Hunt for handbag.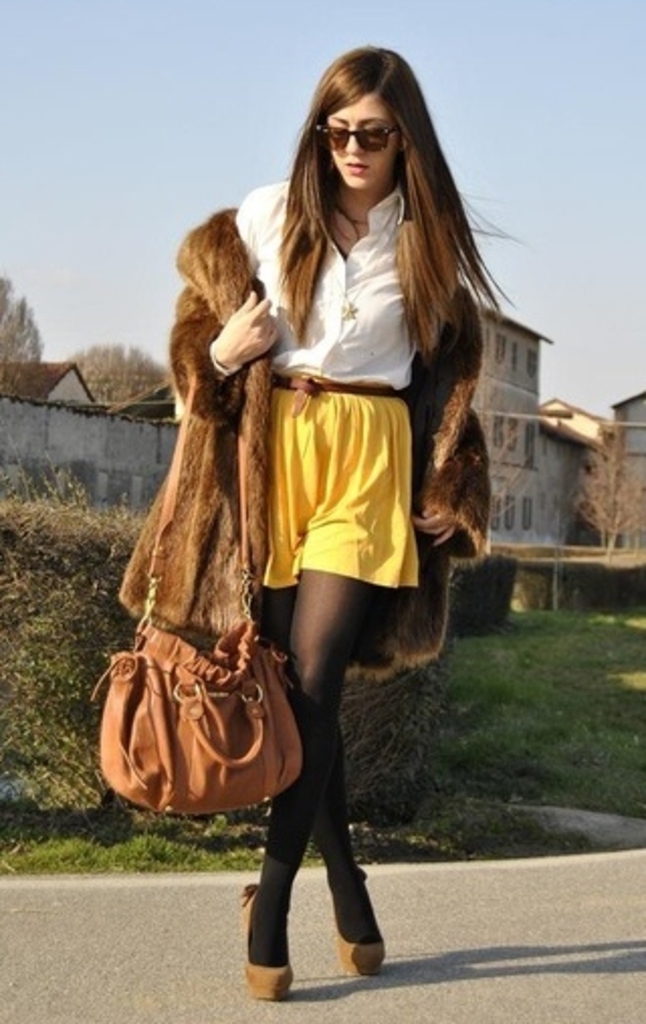
Hunted down at bbox=(85, 355, 313, 818).
